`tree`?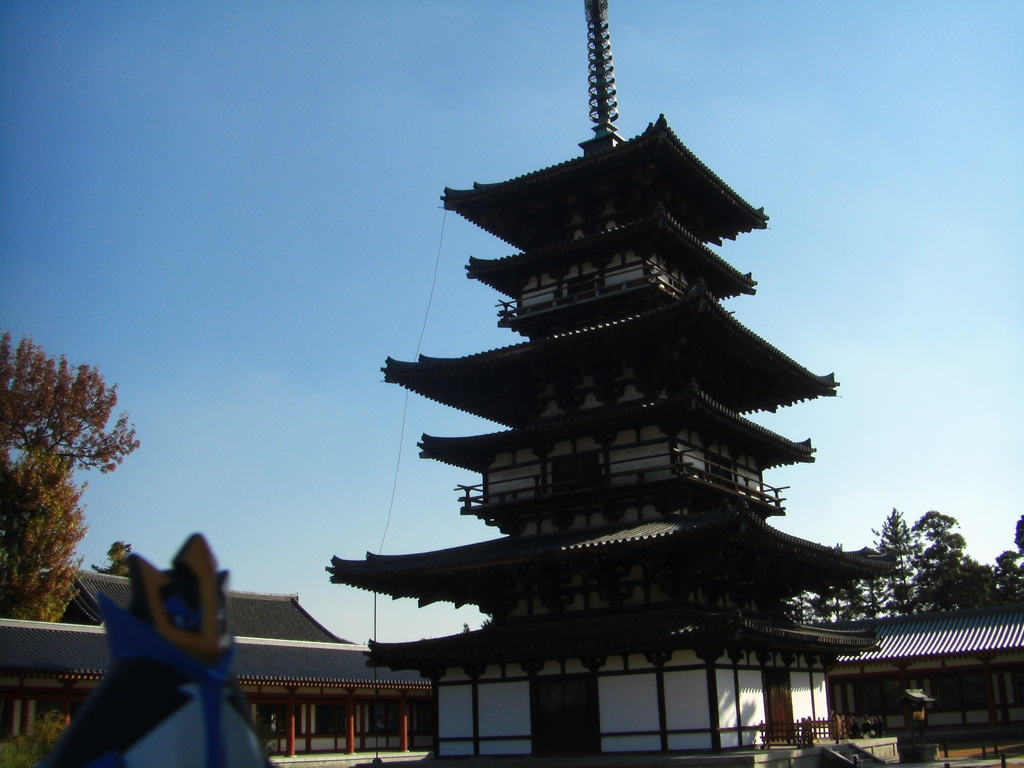
[left=91, top=538, right=137, bottom=574]
